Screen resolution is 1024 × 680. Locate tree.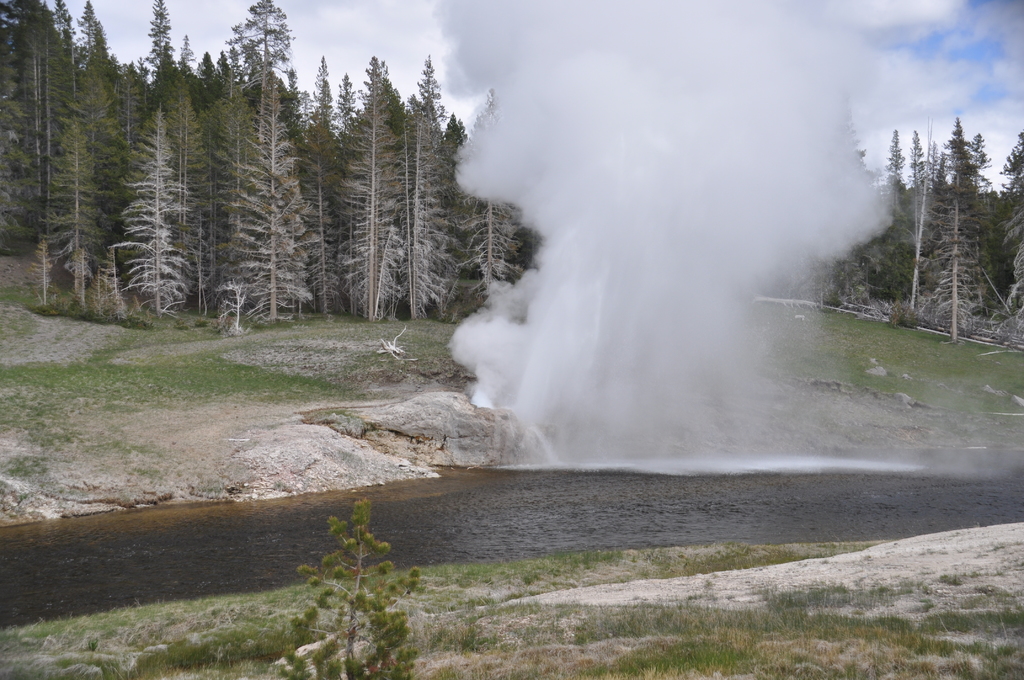
47:0:73:40.
